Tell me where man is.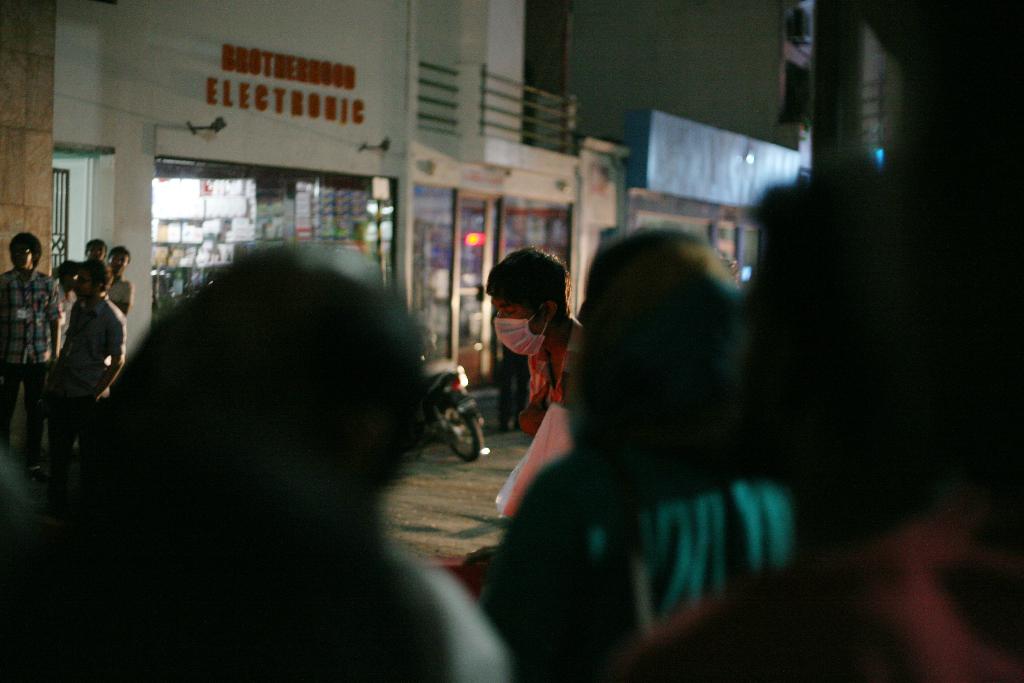
man is at region(483, 247, 585, 436).
